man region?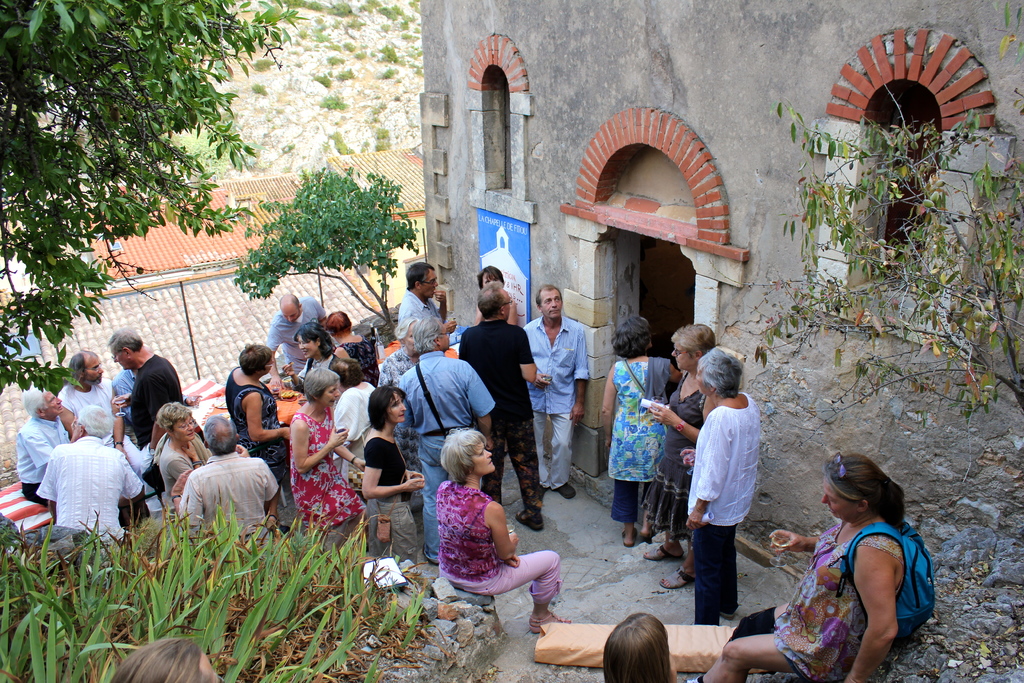
pyautogui.locateOnScreen(55, 354, 118, 451)
